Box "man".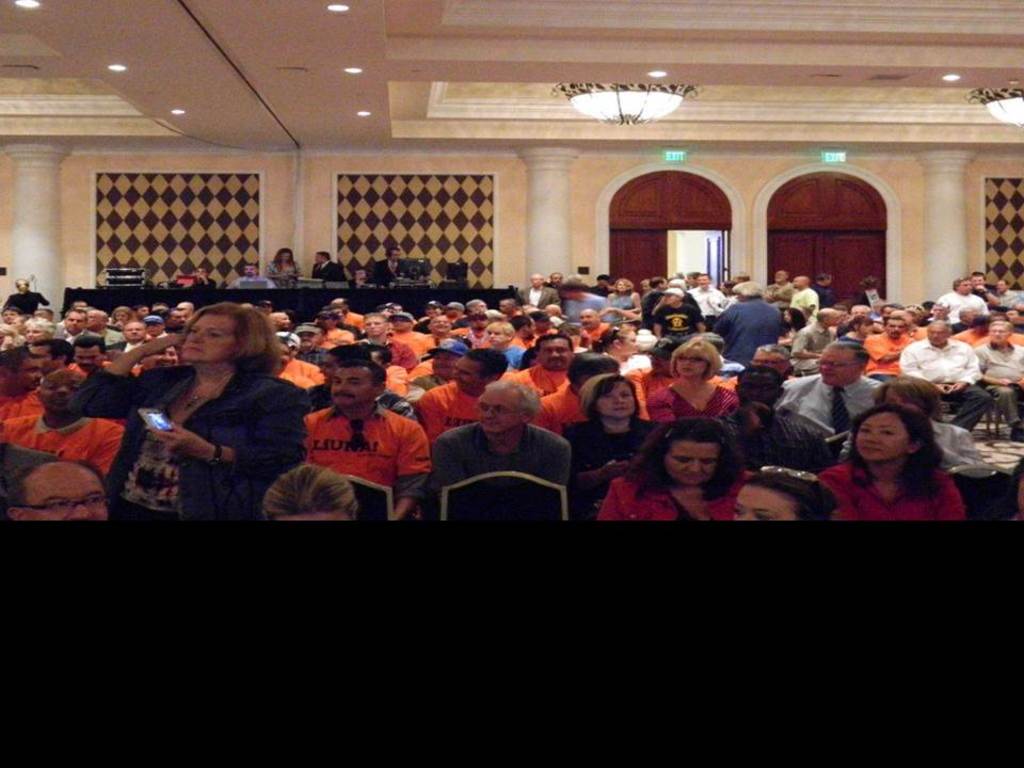
<bbox>543, 273, 563, 293</bbox>.
